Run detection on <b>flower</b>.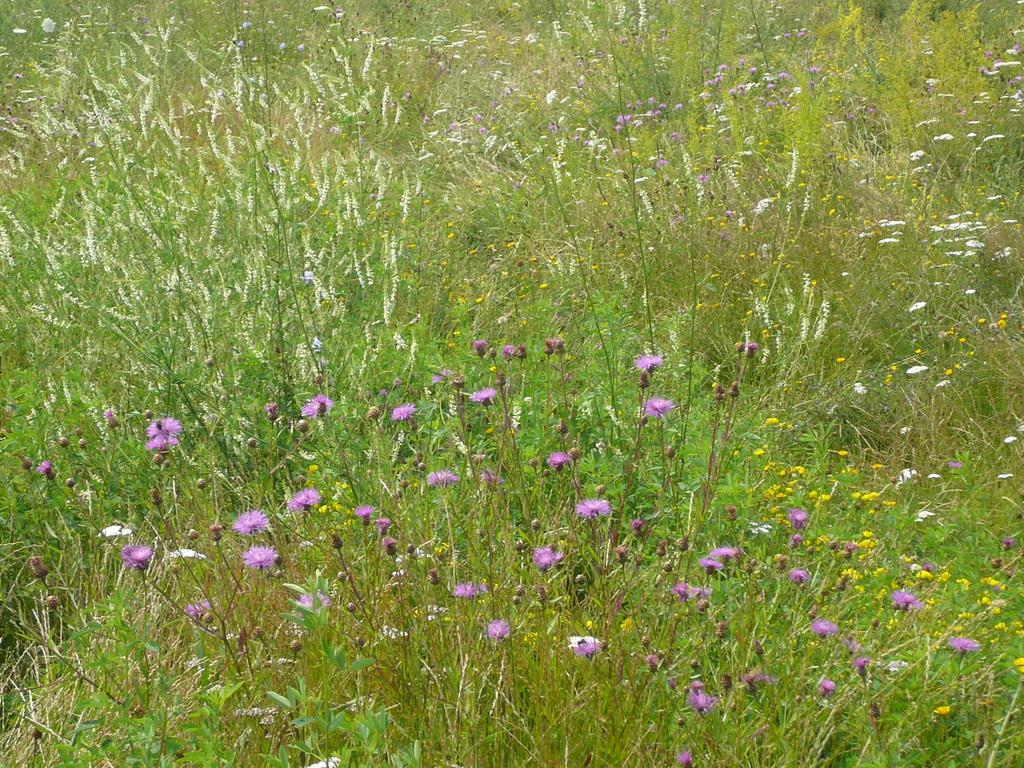
Result: l=929, t=701, r=953, b=718.
